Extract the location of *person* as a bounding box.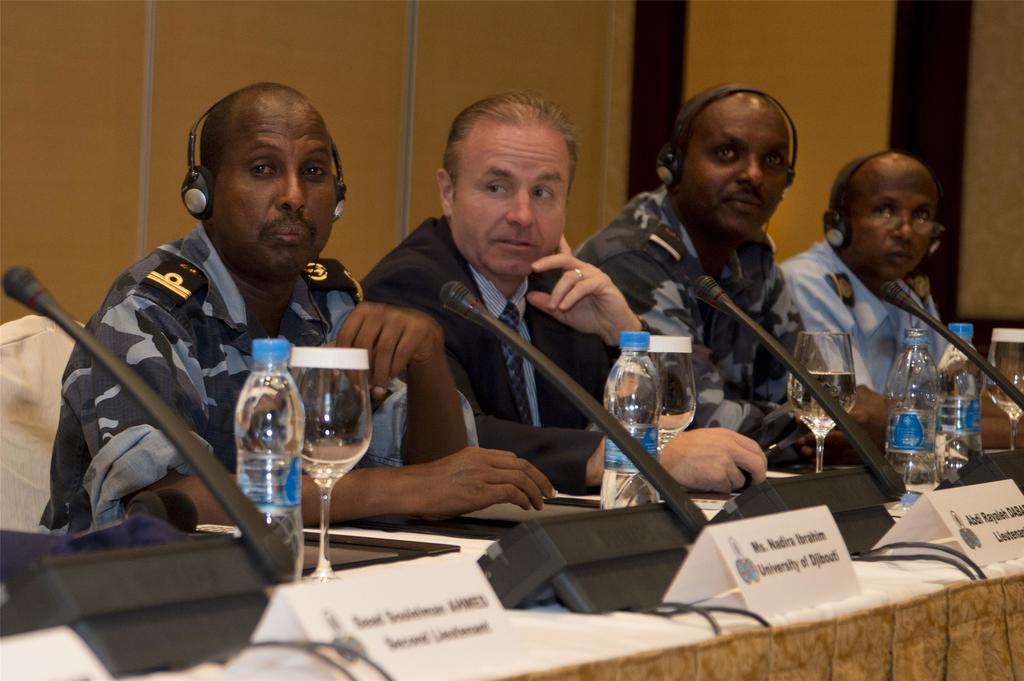
x1=572 y1=80 x2=884 y2=466.
